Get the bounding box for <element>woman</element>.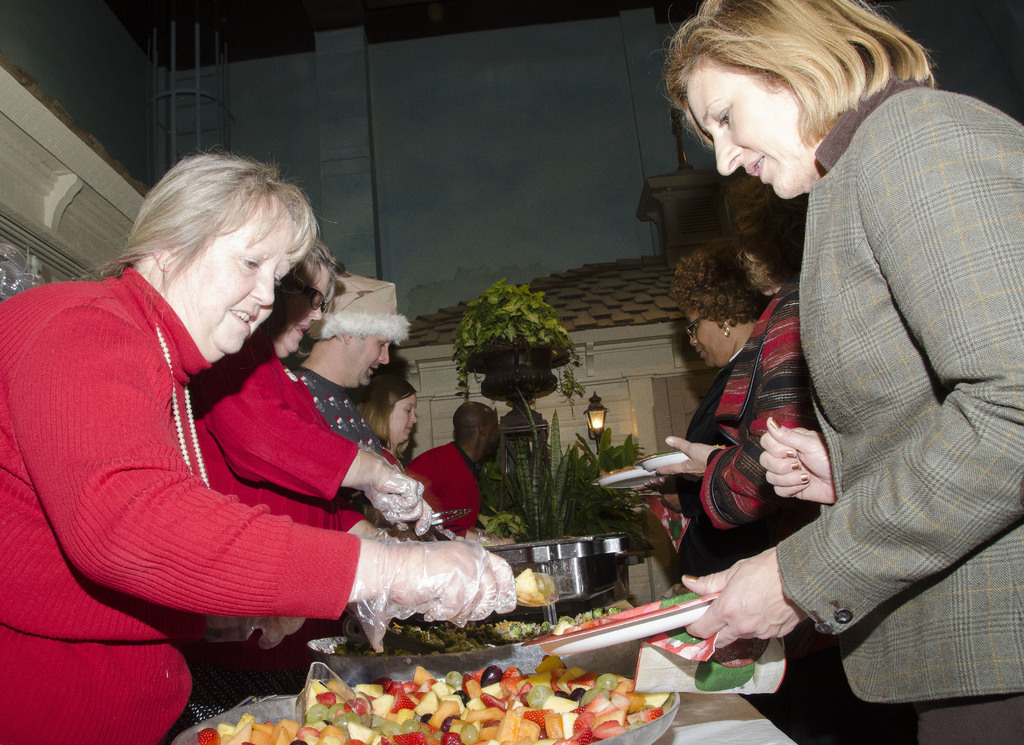
region(189, 241, 452, 715).
